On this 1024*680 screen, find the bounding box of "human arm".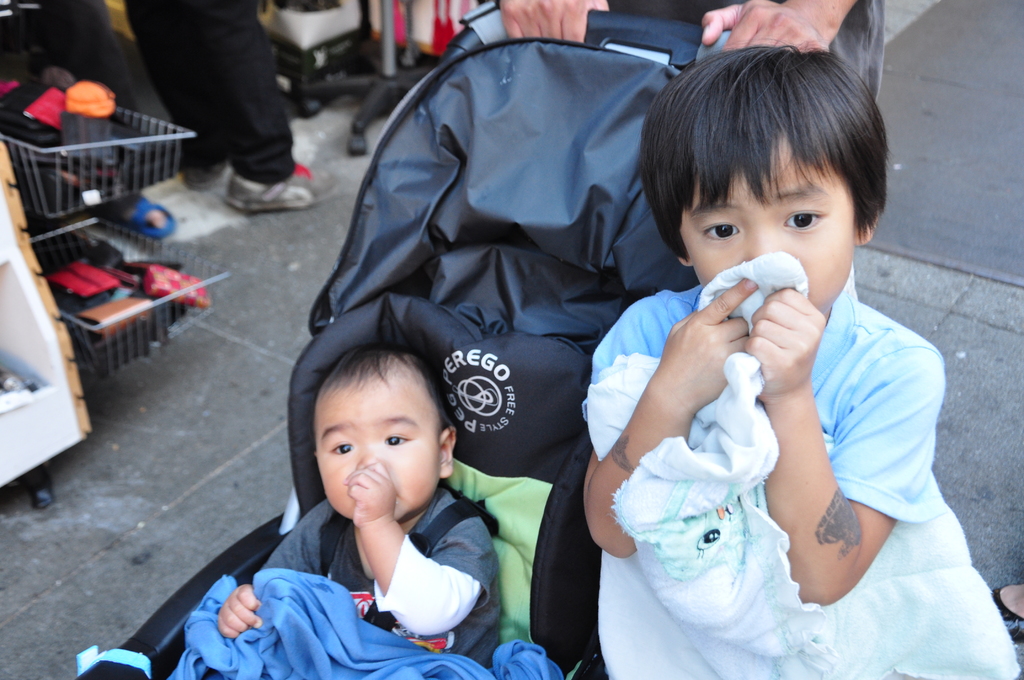
Bounding box: {"x1": 484, "y1": 0, "x2": 611, "y2": 45}.
